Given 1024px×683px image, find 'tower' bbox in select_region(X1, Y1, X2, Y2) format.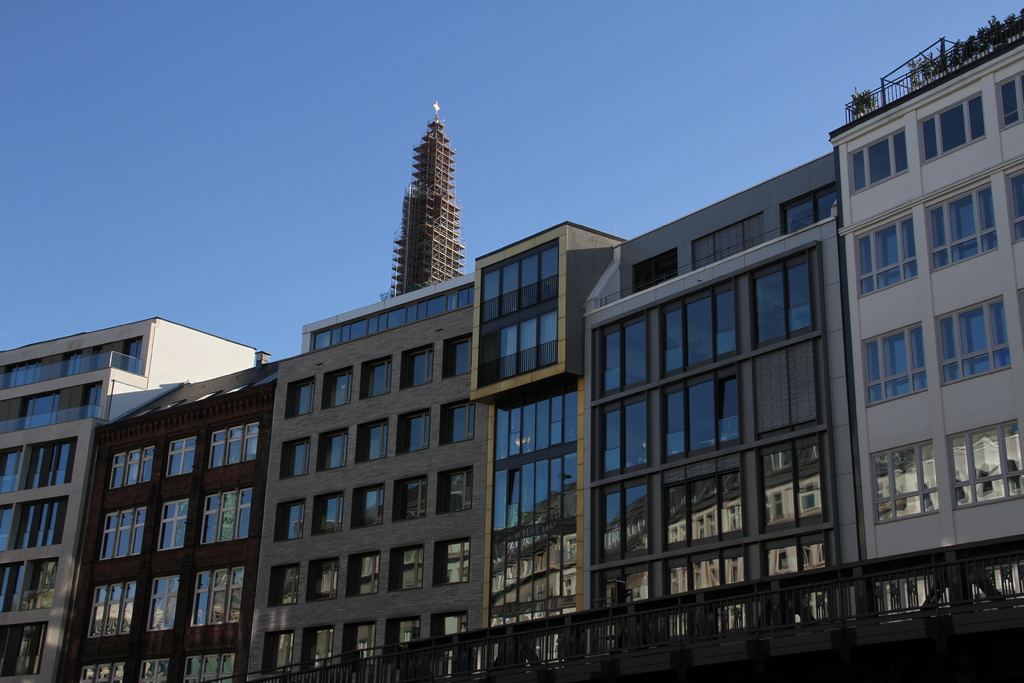
select_region(380, 97, 464, 295).
